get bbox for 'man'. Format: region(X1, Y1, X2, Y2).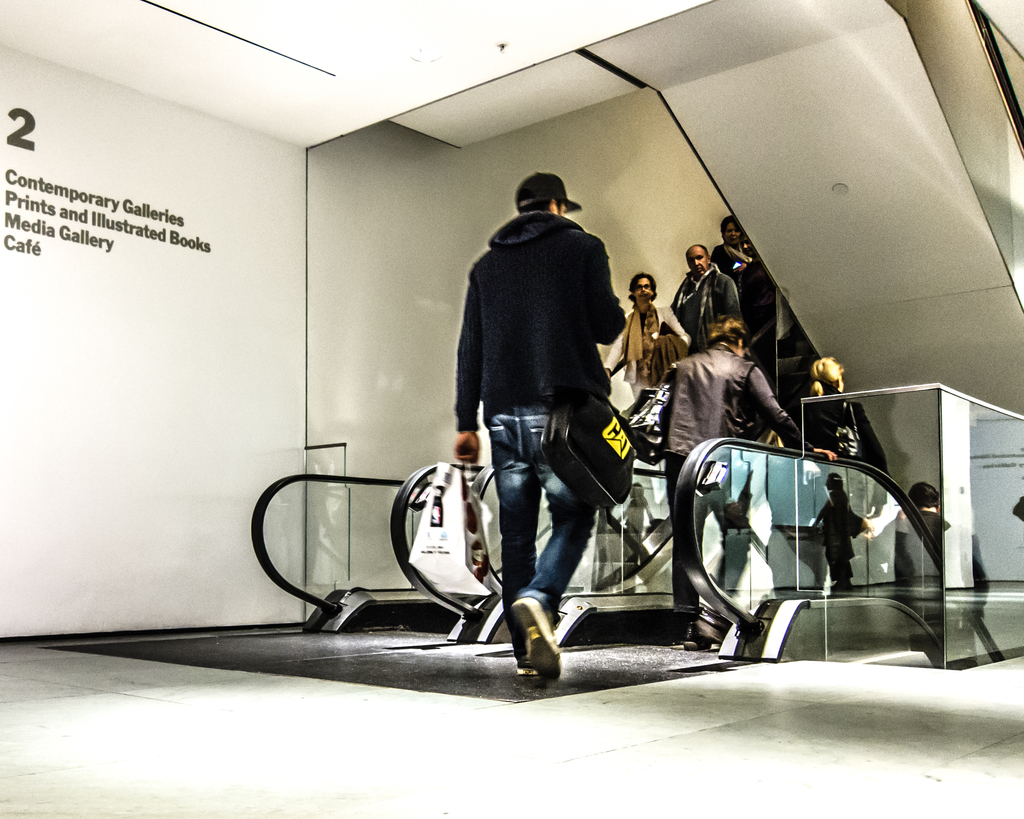
region(903, 479, 989, 672).
